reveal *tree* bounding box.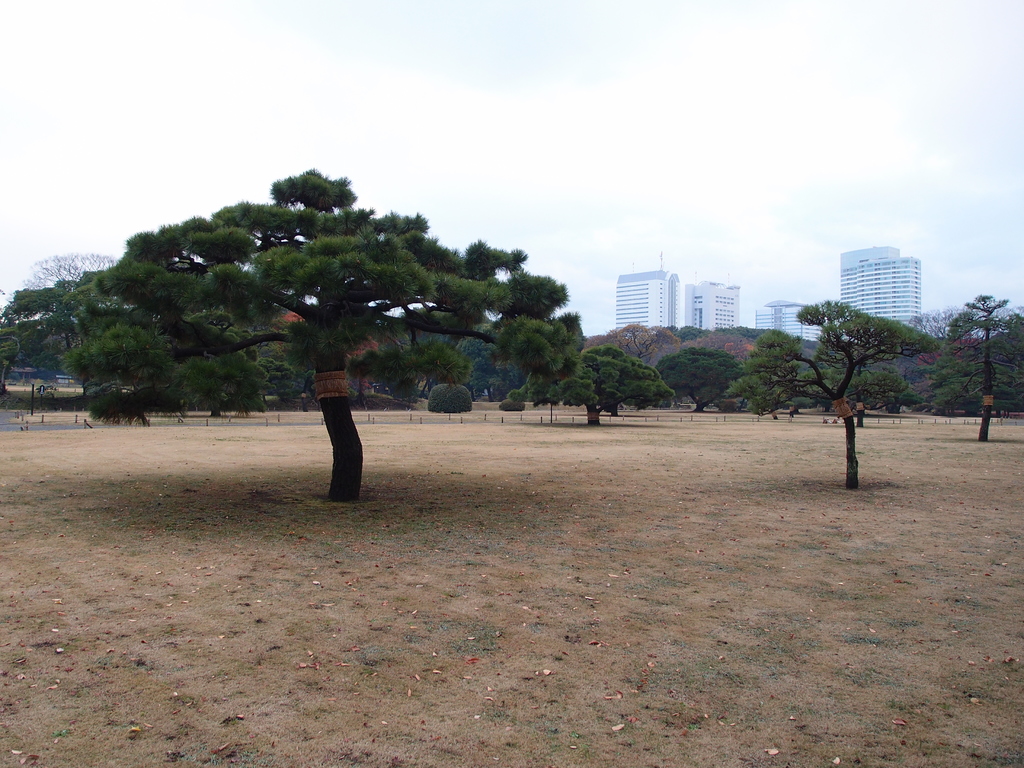
Revealed: BBox(846, 362, 924, 417).
